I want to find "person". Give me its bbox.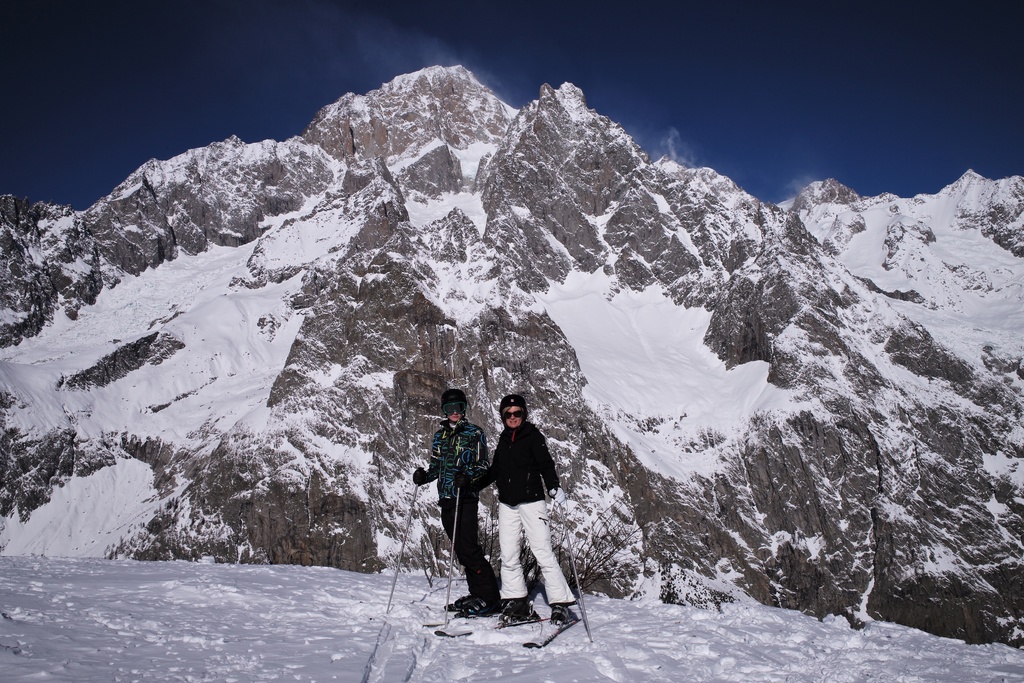
select_region(429, 381, 494, 615).
